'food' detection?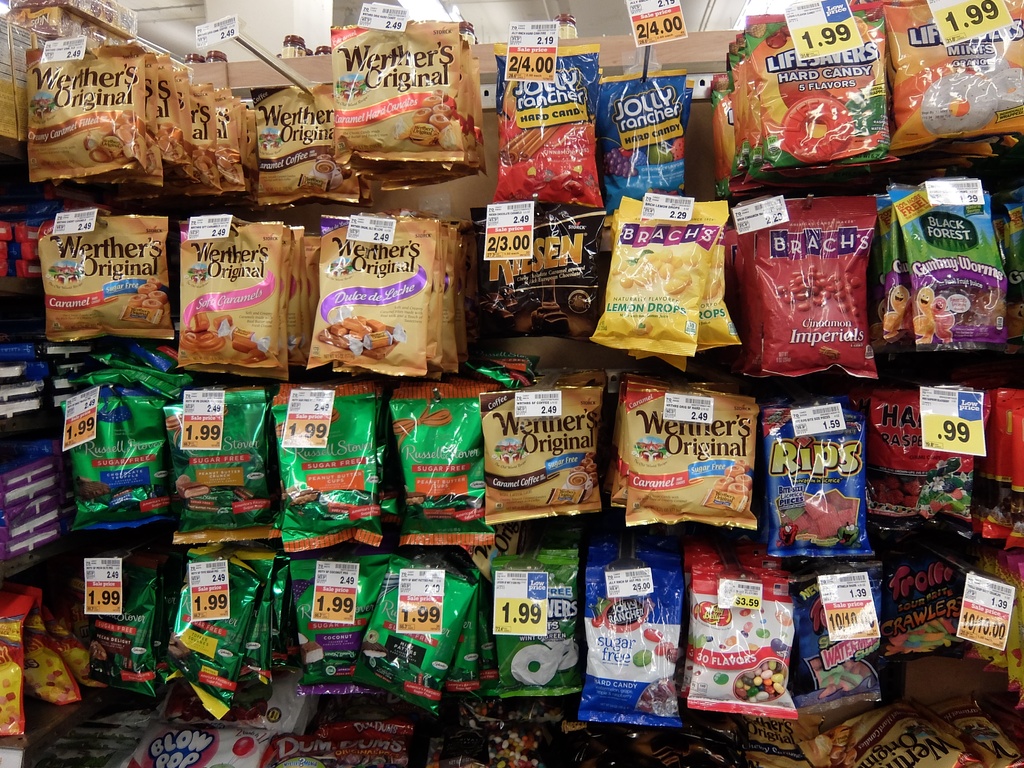
670/138/685/161
